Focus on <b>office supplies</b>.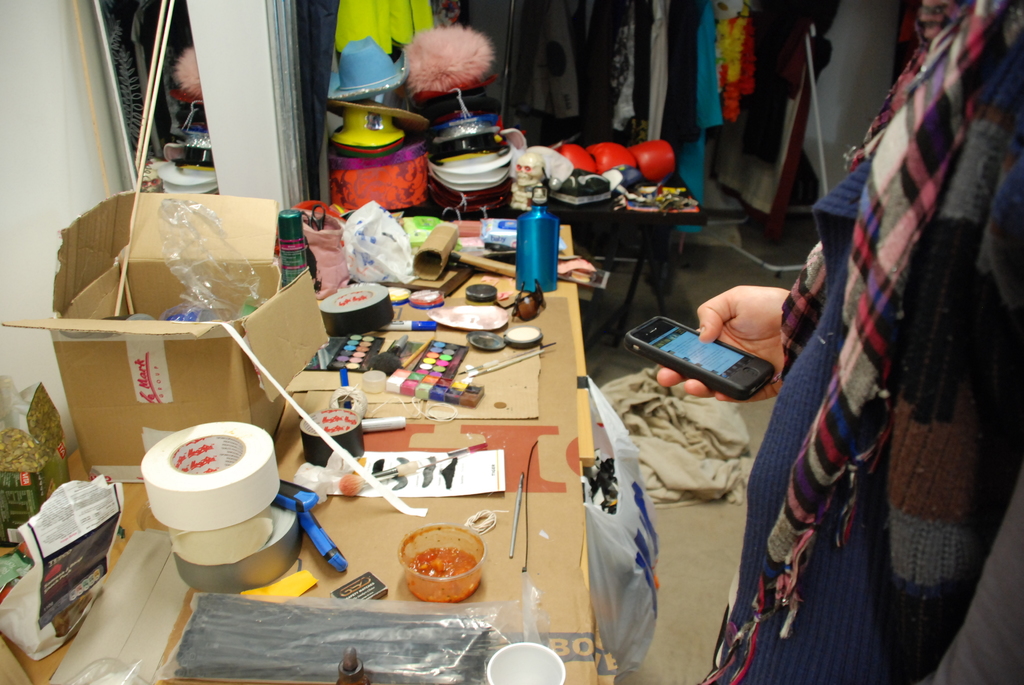
Focused at [0,463,121,660].
